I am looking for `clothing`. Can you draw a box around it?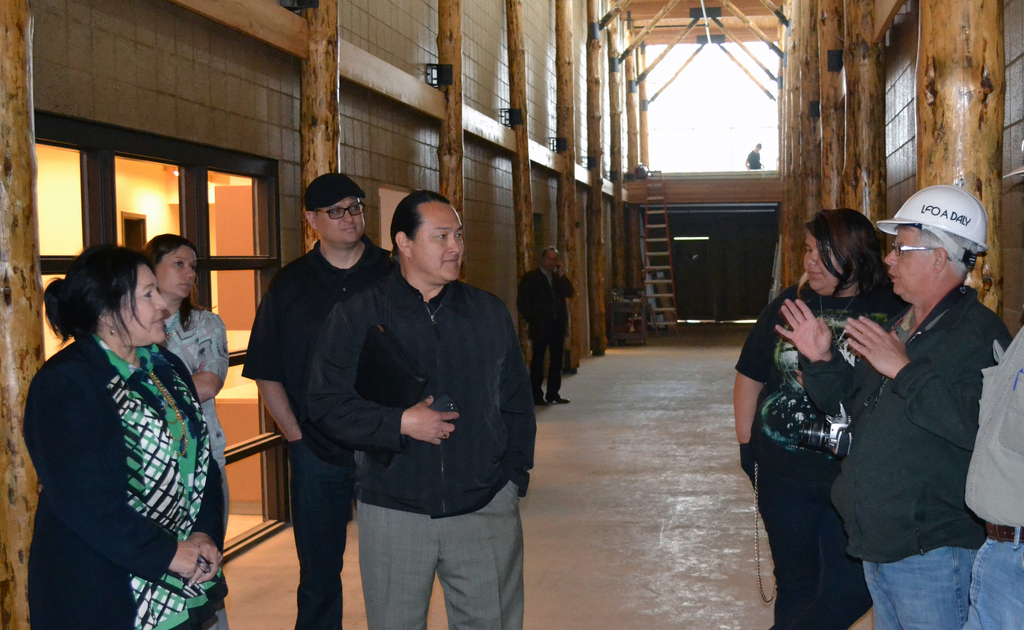
Sure, the bounding box is bbox(801, 280, 1013, 629).
